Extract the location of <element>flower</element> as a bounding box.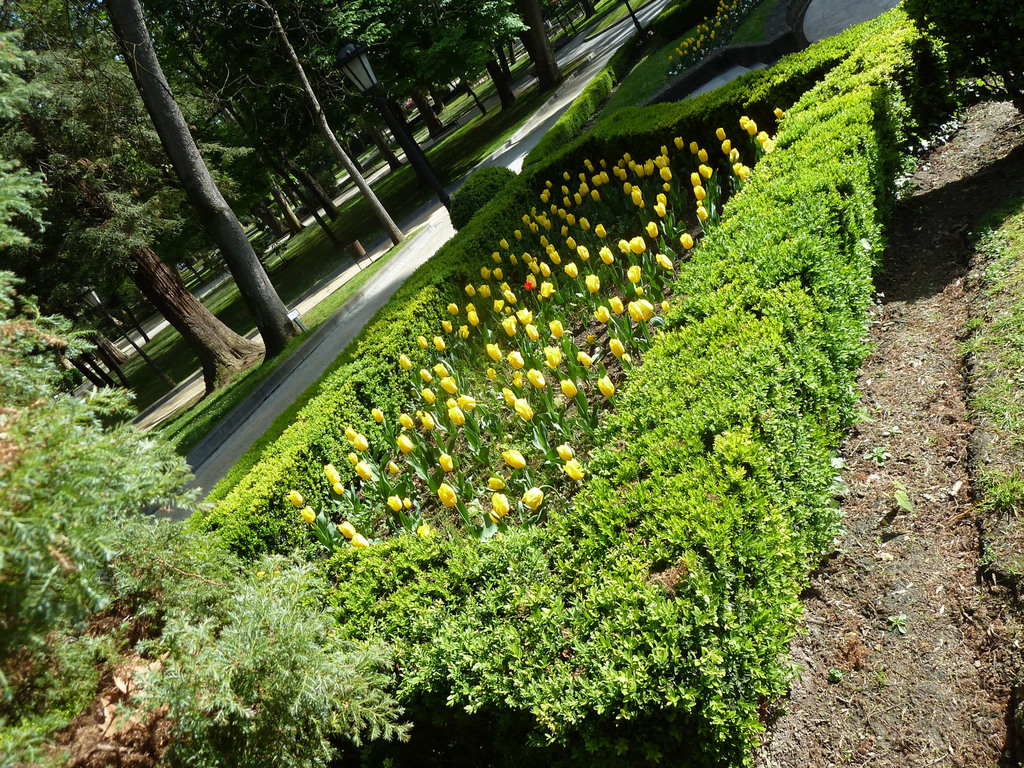
[356,433,370,449].
